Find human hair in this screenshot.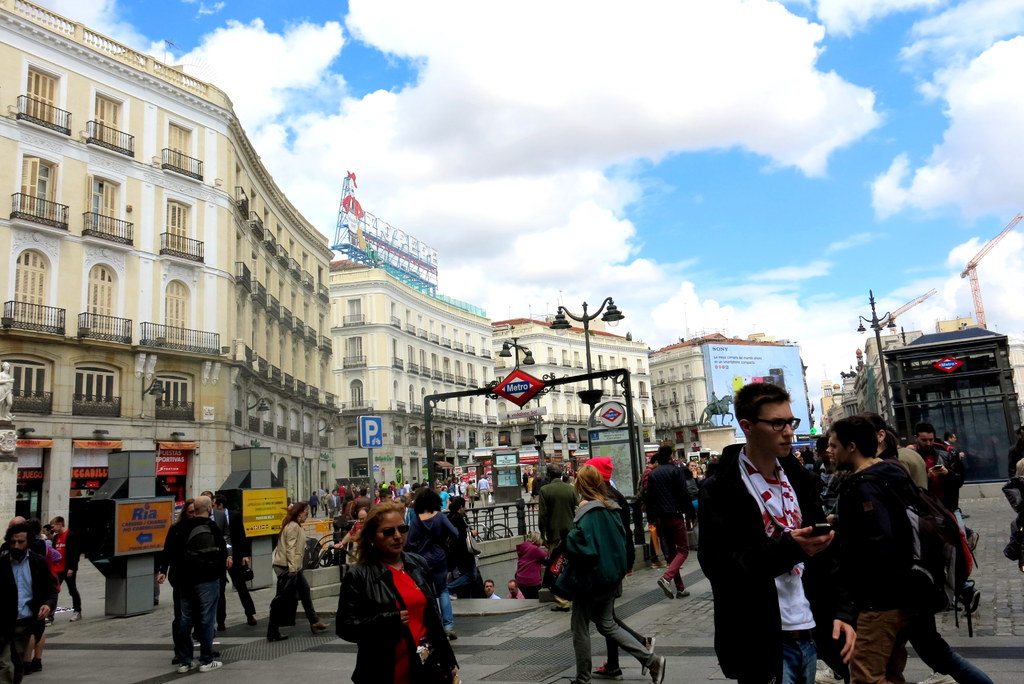
The bounding box for human hair is x1=55 y1=516 x2=60 y2=525.
